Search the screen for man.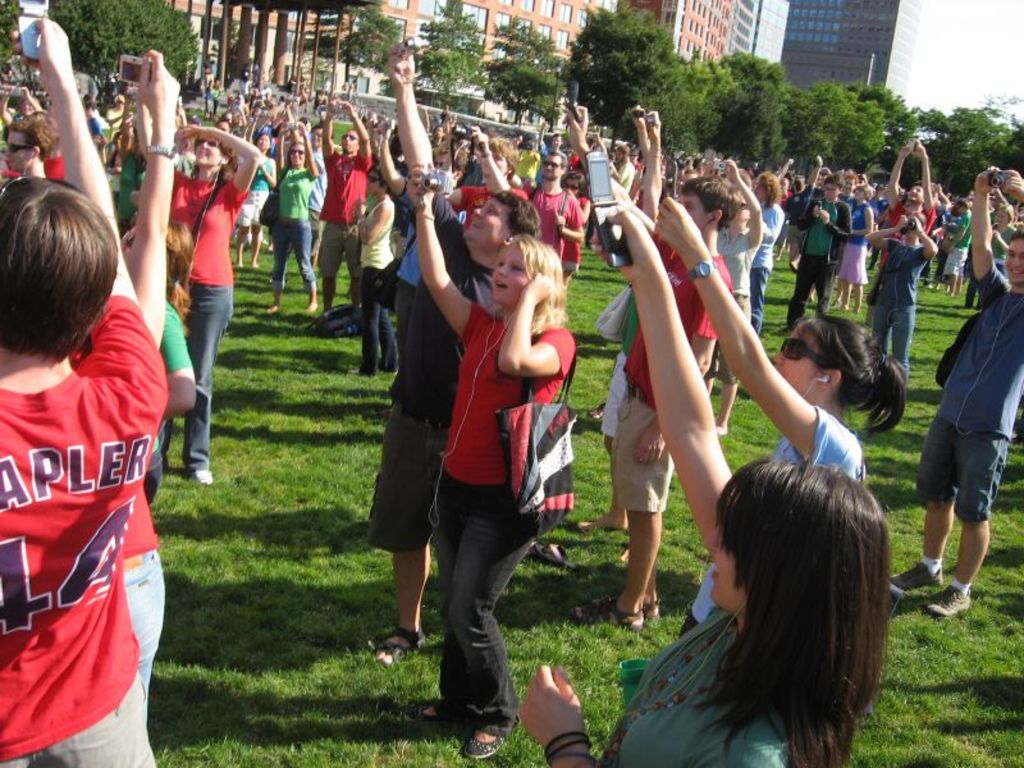
Found at box(0, 19, 155, 767).
